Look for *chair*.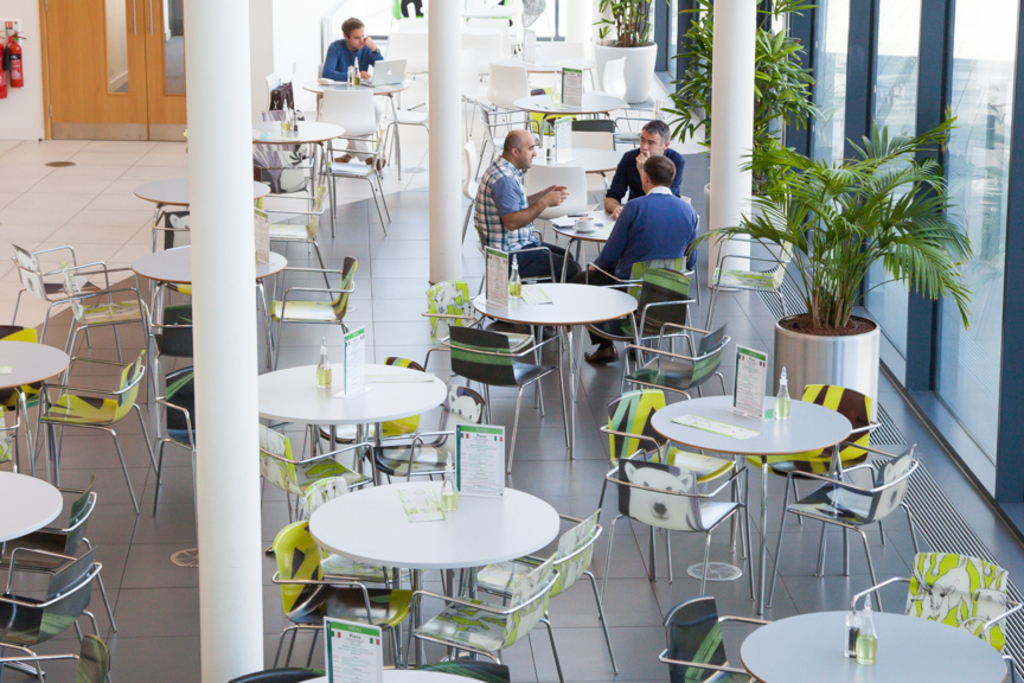
Found: {"x1": 148, "y1": 299, "x2": 197, "y2": 375}.
